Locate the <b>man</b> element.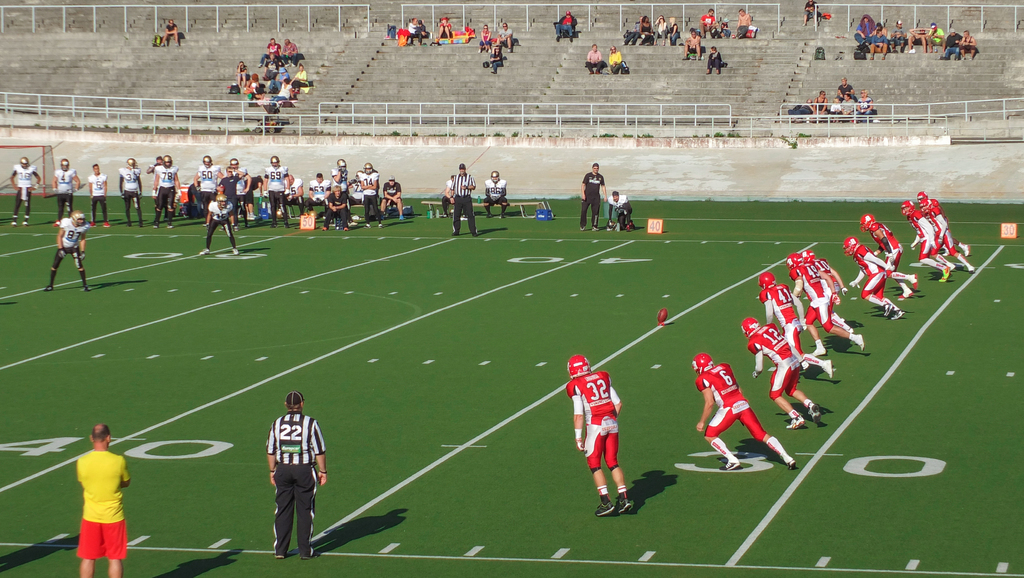
Element bbox: (left=621, top=15, right=641, bottom=44).
